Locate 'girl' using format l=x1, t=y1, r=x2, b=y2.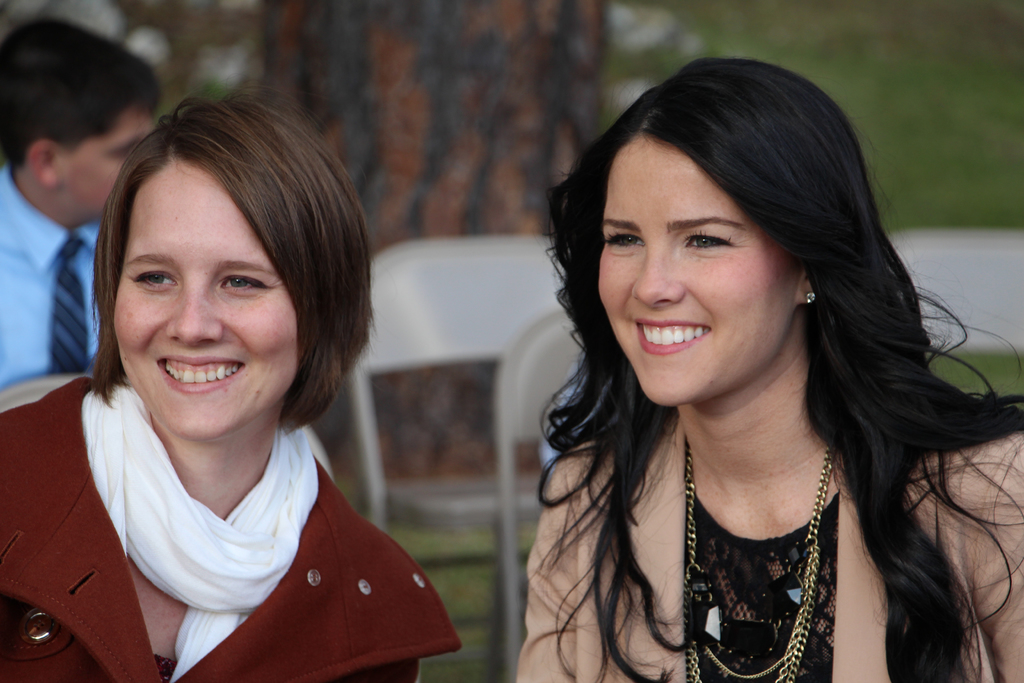
l=513, t=53, r=1023, b=682.
